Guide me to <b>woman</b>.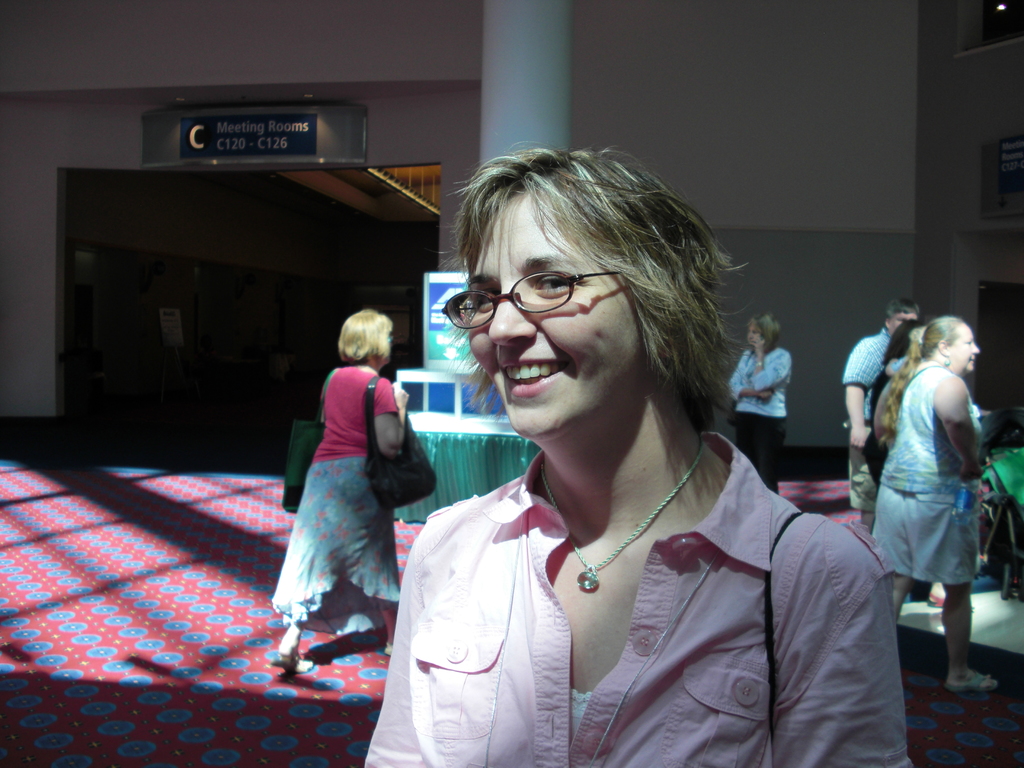
Guidance: Rect(373, 164, 863, 765).
